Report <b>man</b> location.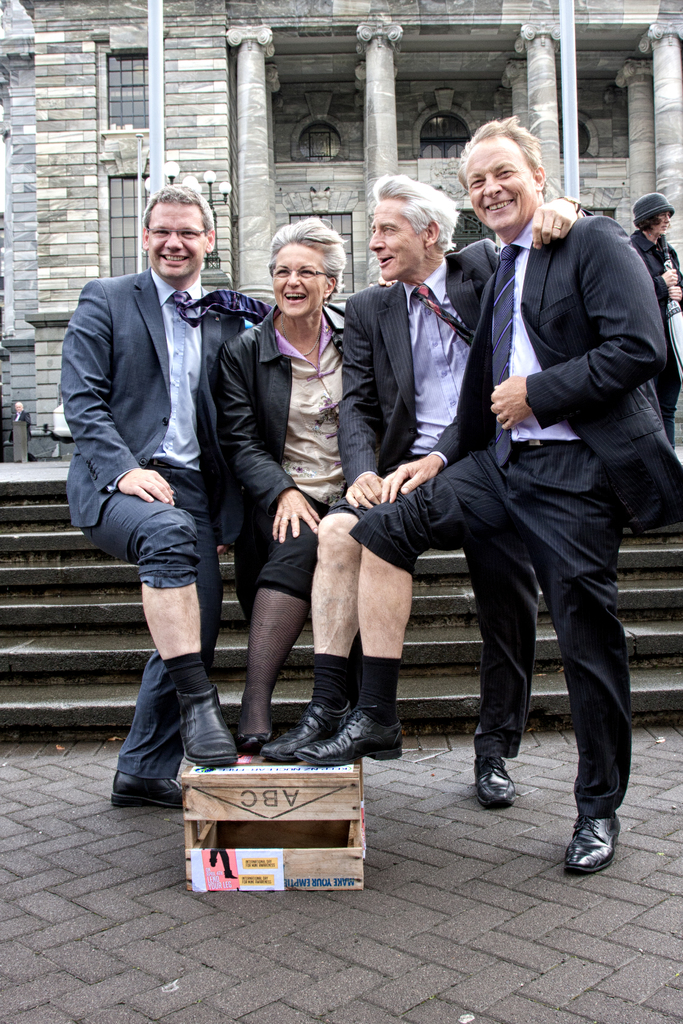
Report: Rect(302, 106, 675, 875).
